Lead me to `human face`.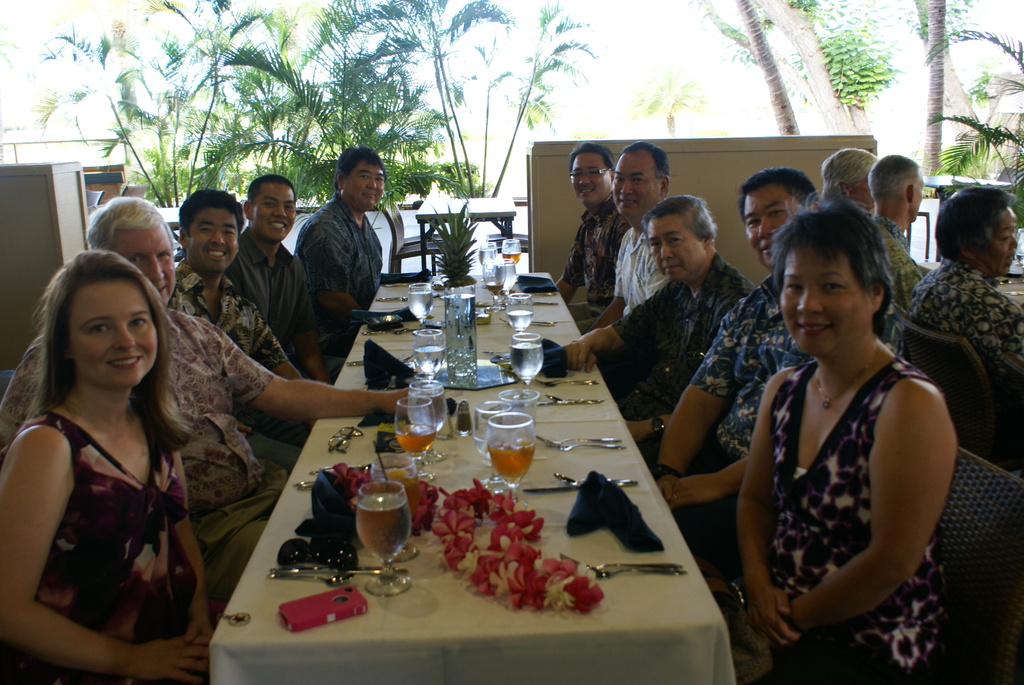
Lead to [564, 153, 606, 210].
